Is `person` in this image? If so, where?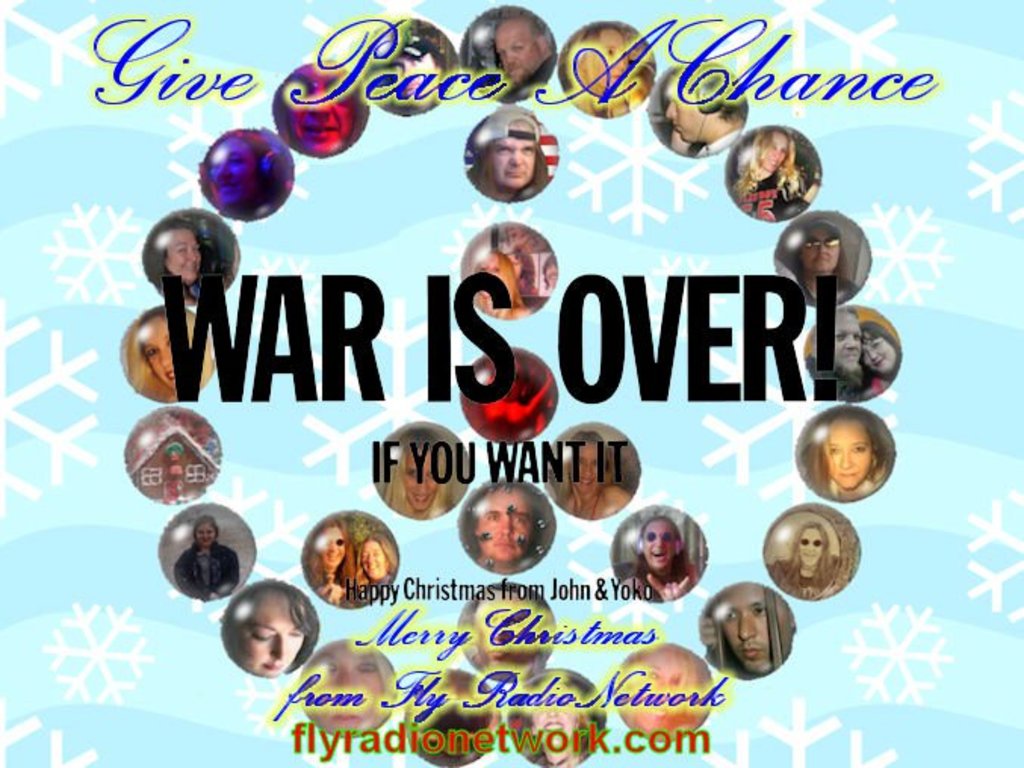
Yes, at Rect(697, 581, 793, 682).
